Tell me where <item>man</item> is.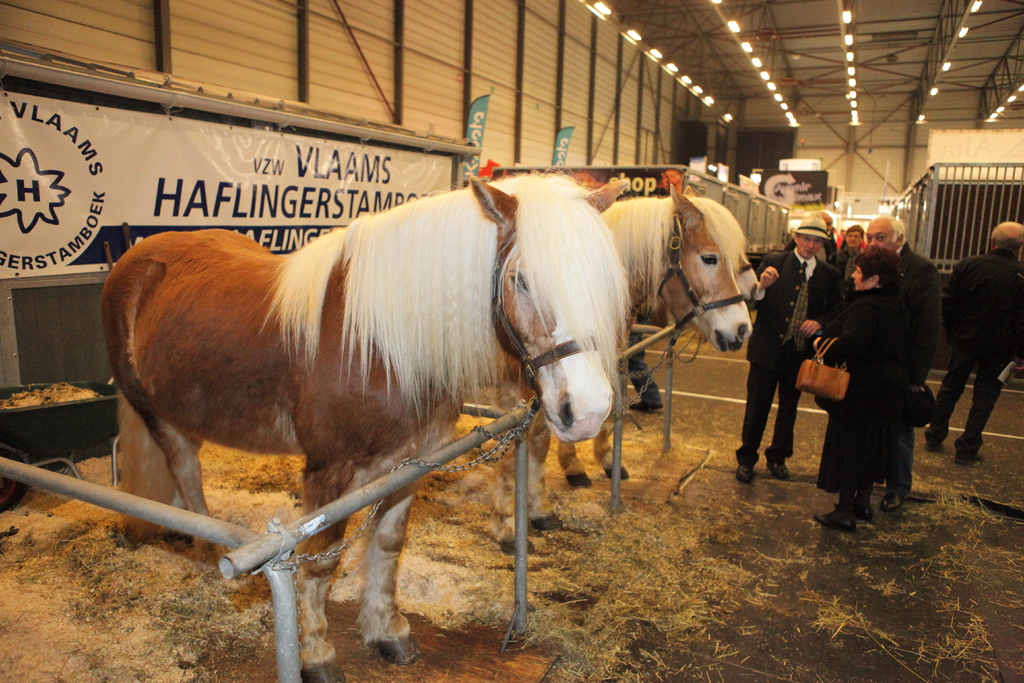
<item>man</item> is at 822 210 837 269.
